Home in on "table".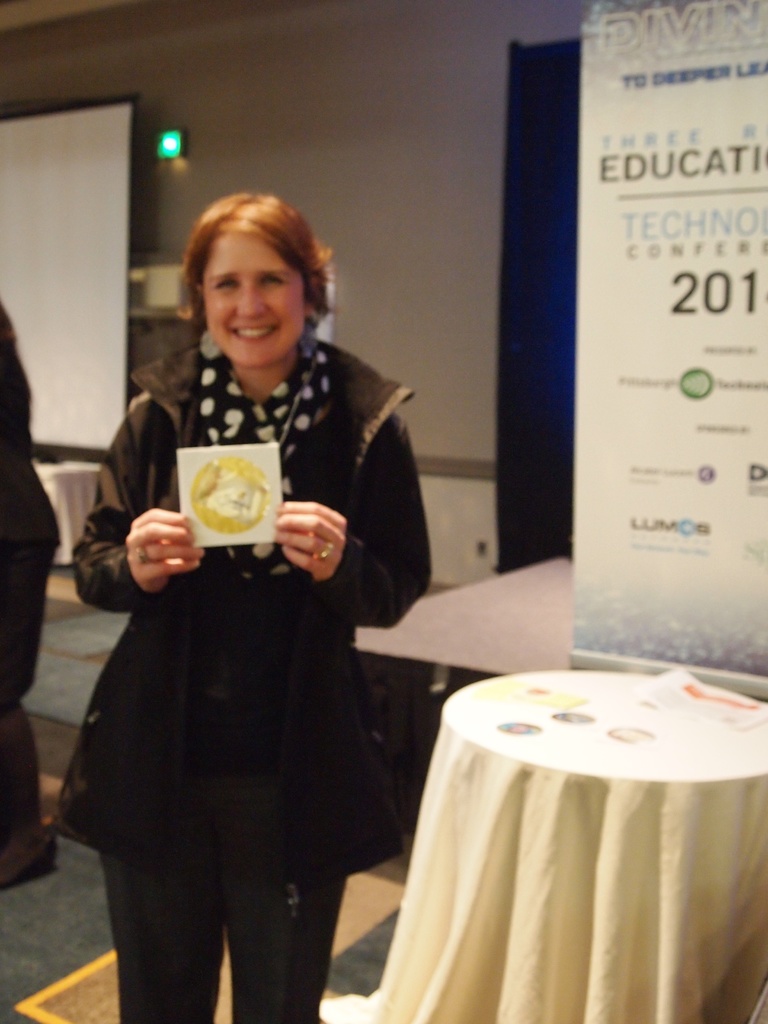
Homed in at Rect(340, 659, 767, 1023).
